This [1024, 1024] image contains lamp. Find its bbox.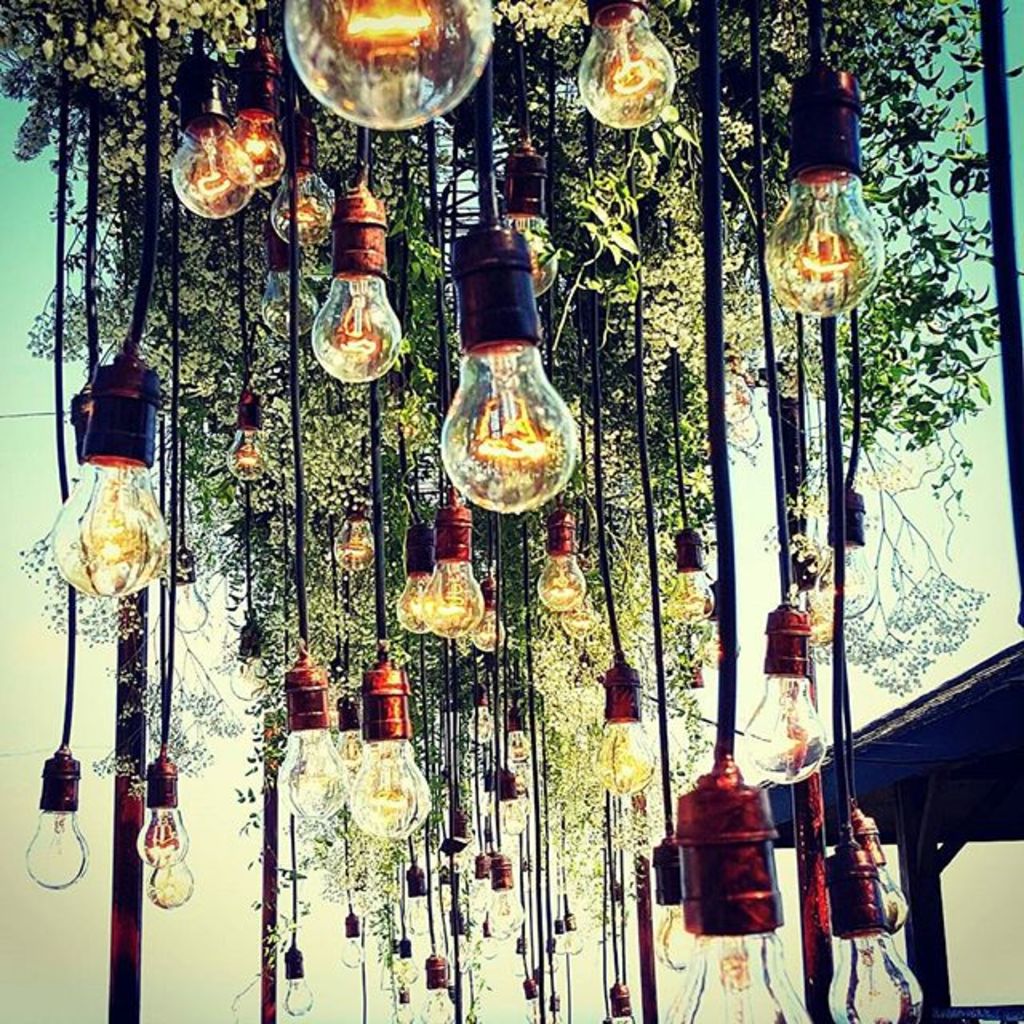
{"left": 22, "top": 0, "right": 88, "bottom": 890}.
